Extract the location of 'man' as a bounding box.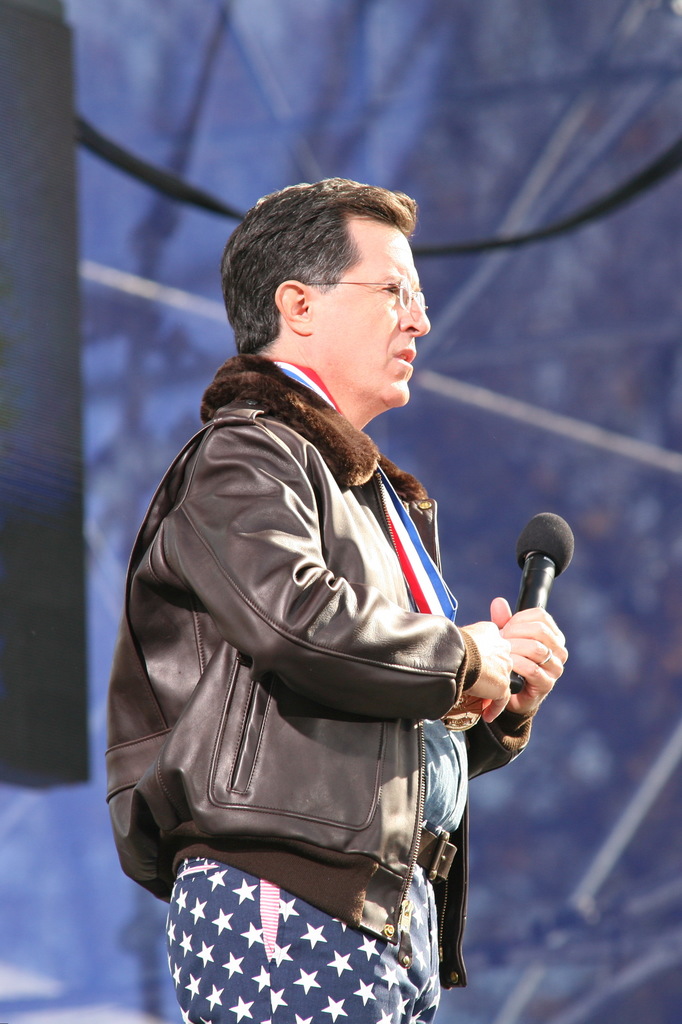
114:149:569:1016.
